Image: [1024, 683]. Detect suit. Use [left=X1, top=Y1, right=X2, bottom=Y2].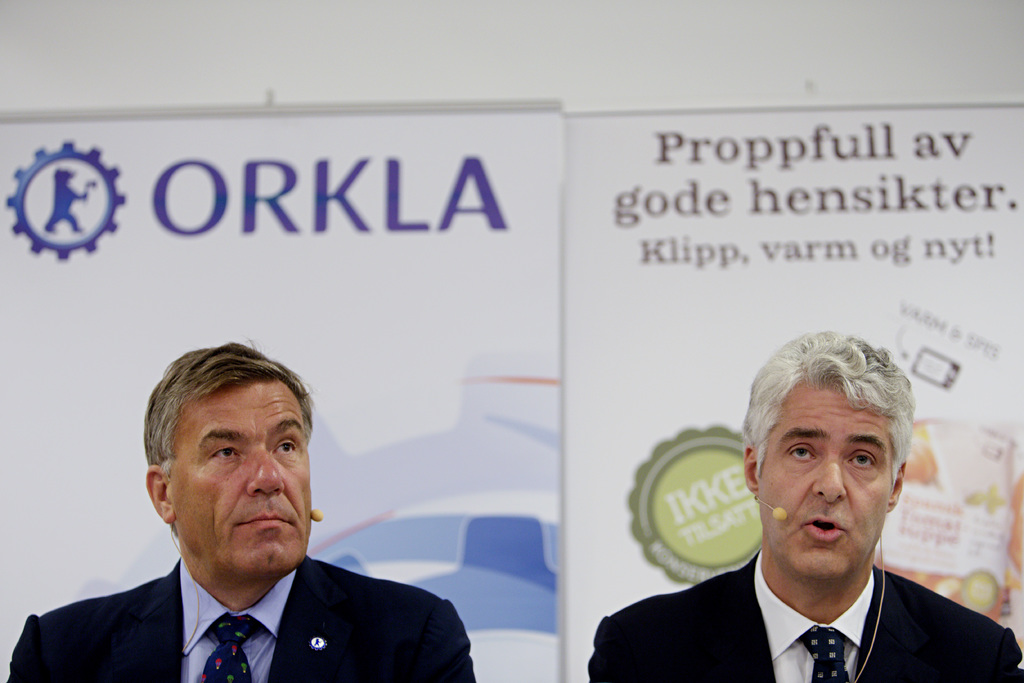
[left=590, top=550, right=1023, bottom=682].
